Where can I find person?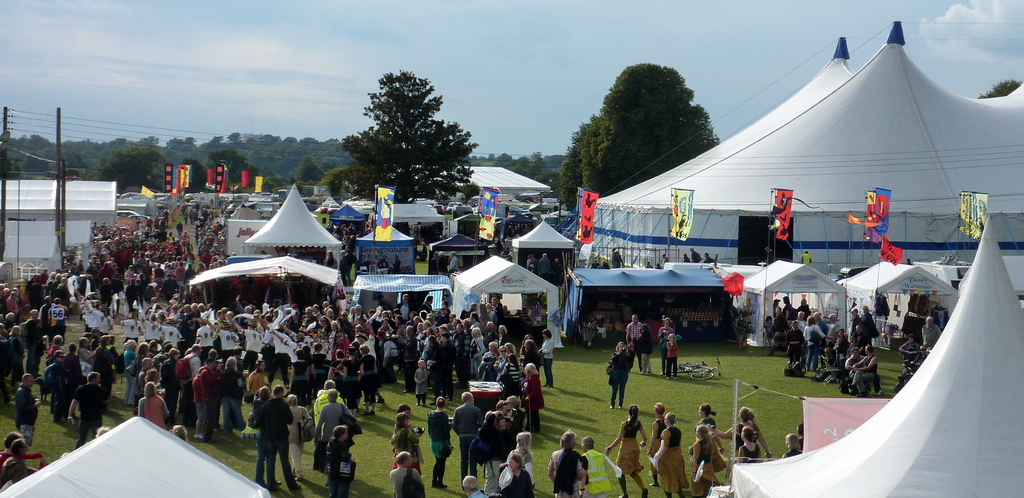
You can find it at <box>652,412,689,497</box>.
